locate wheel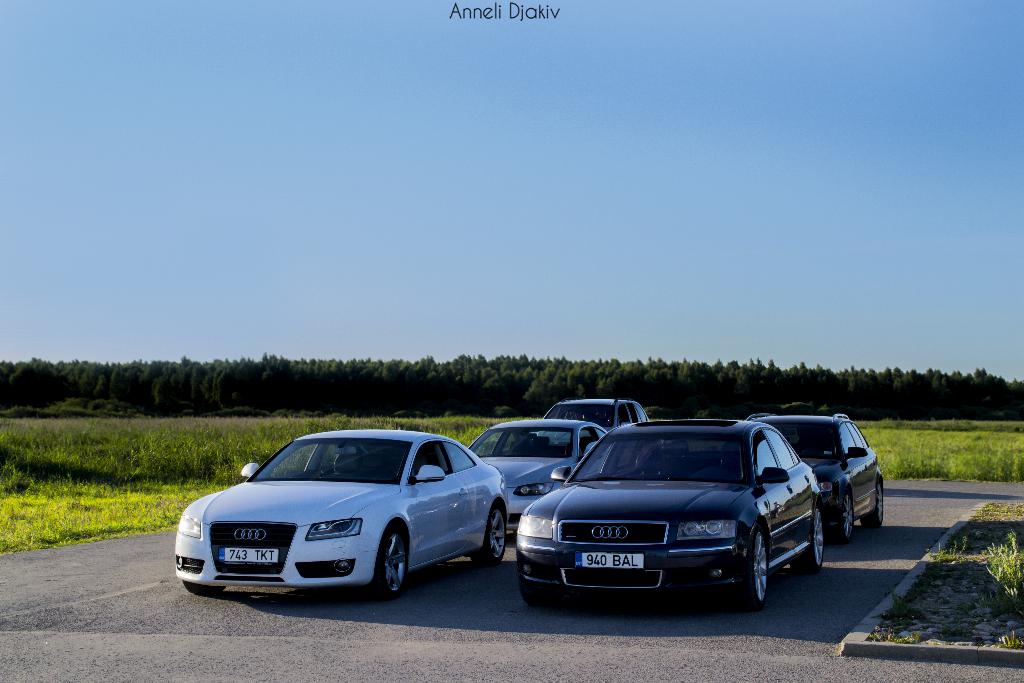
bbox=(791, 506, 824, 567)
